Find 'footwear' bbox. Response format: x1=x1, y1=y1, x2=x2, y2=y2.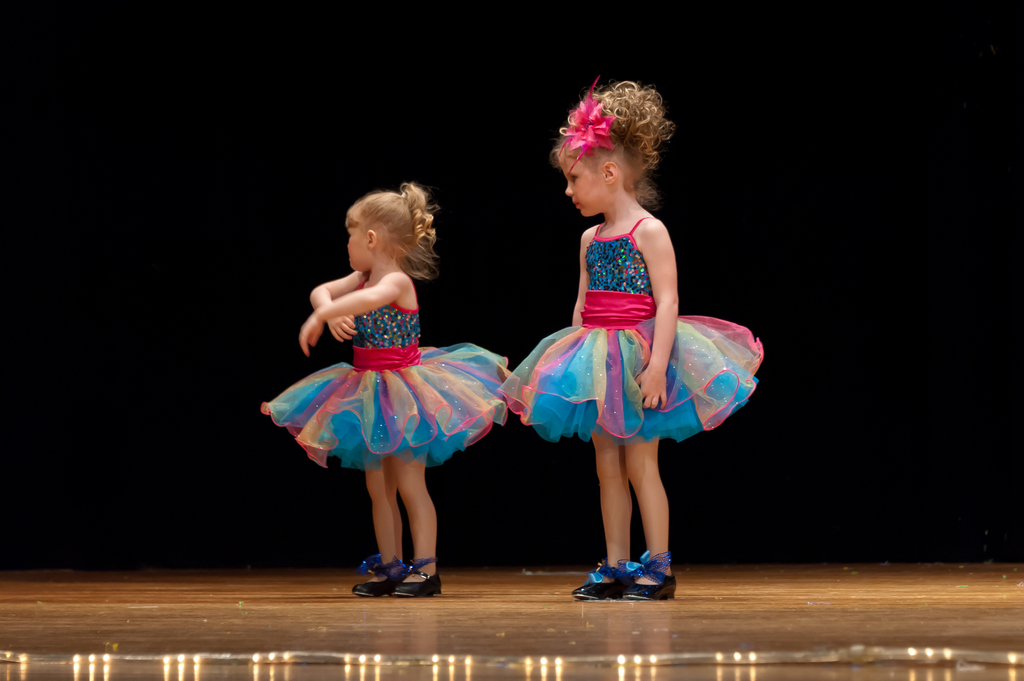
x1=353, y1=553, x2=394, y2=597.
